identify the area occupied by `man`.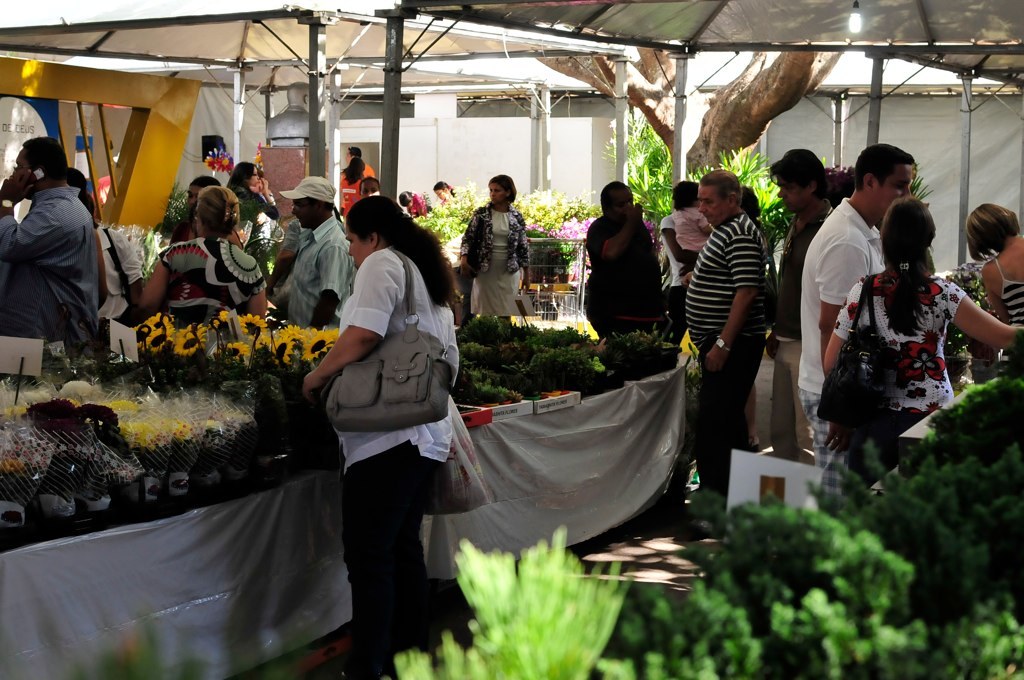
Area: box(686, 172, 769, 510).
